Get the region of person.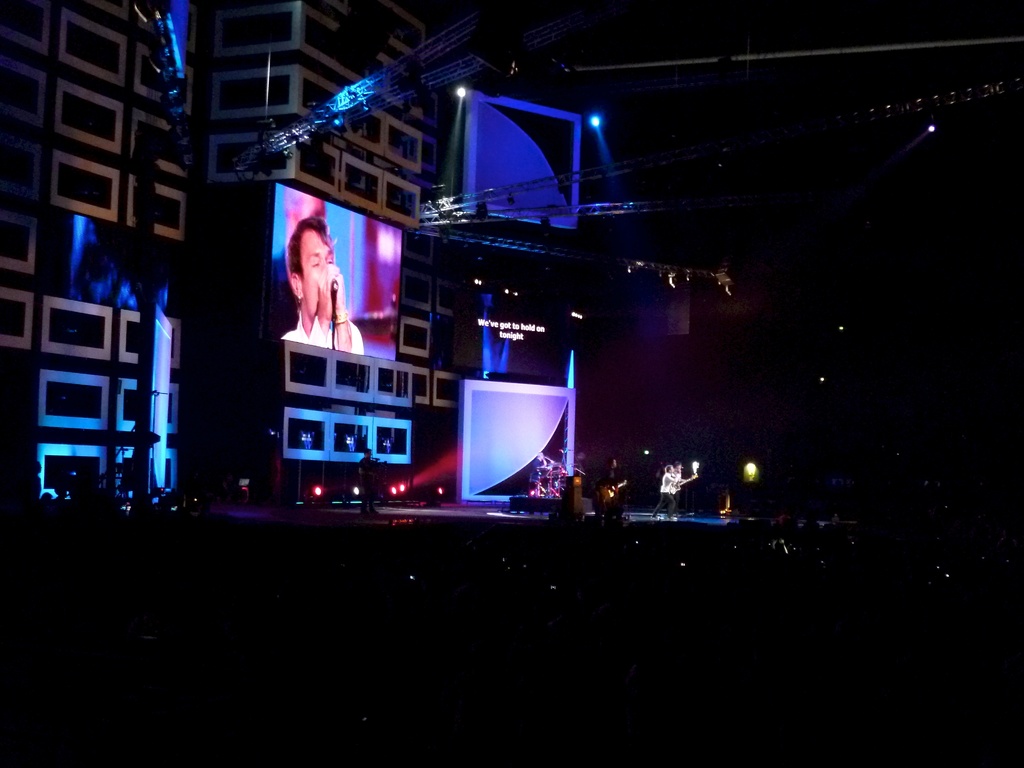
{"x1": 267, "y1": 204, "x2": 357, "y2": 378}.
